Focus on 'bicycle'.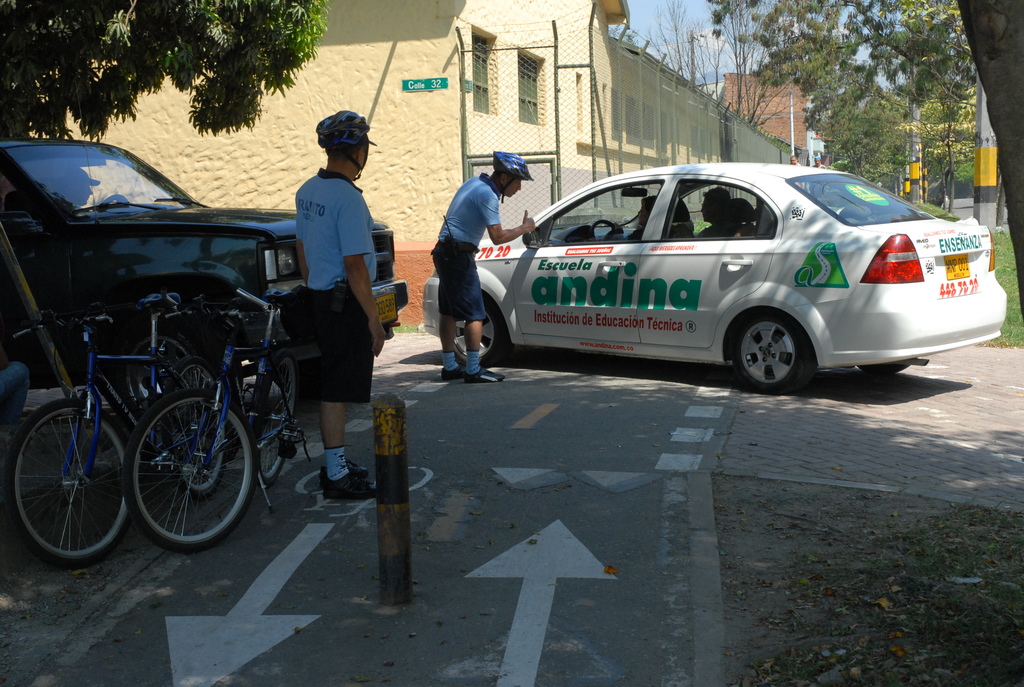
Focused at [18,309,212,575].
